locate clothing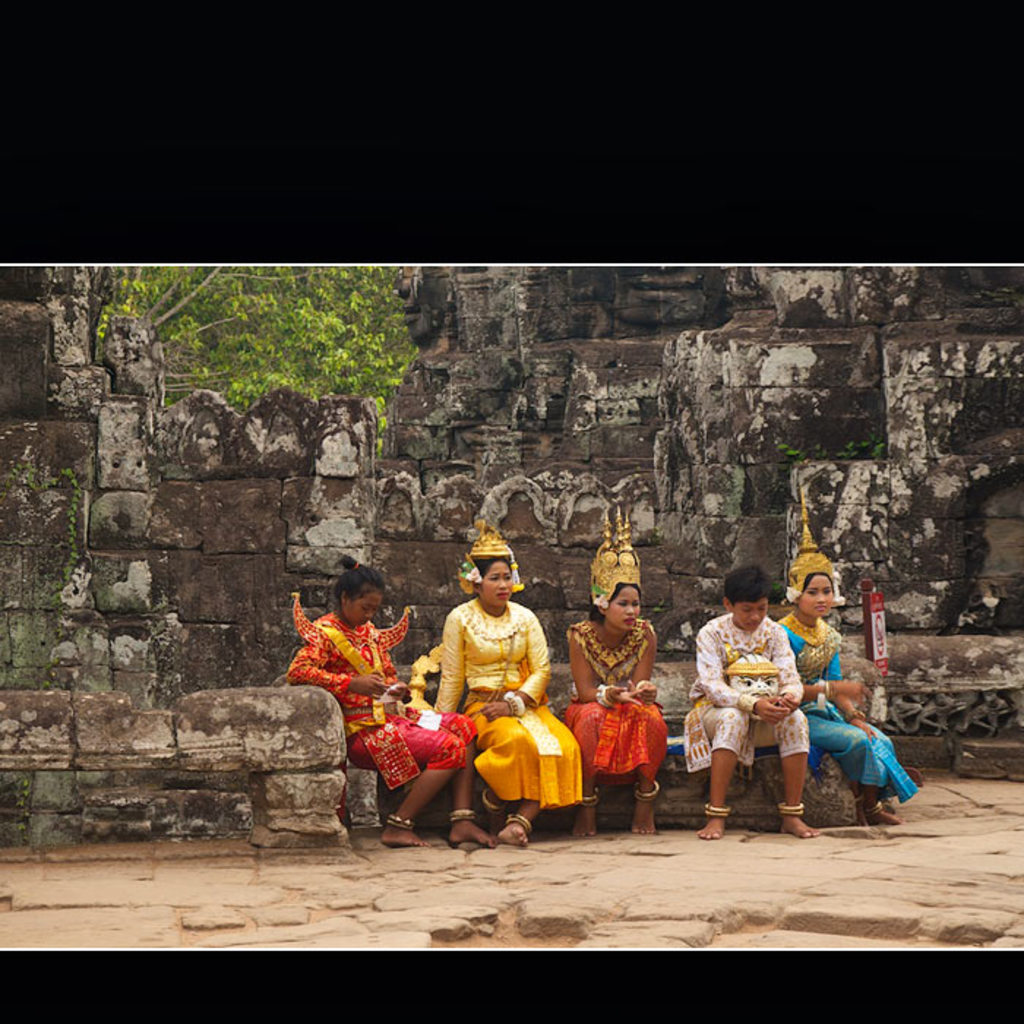
(562,620,670,777)
